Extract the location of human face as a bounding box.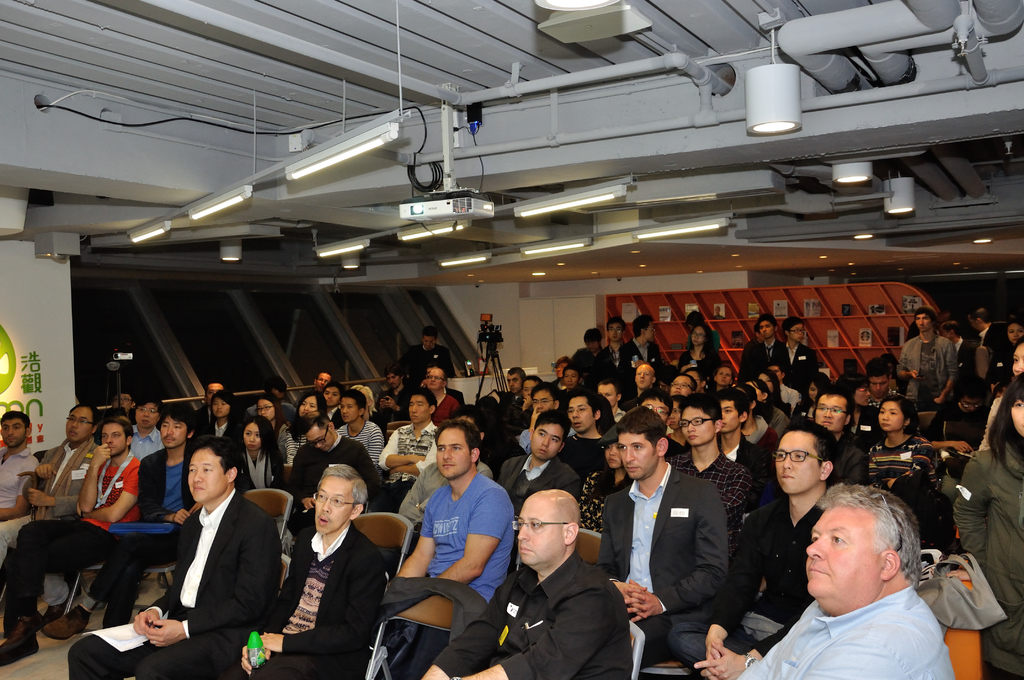
<region>666, 401, 683, 433</region>.
